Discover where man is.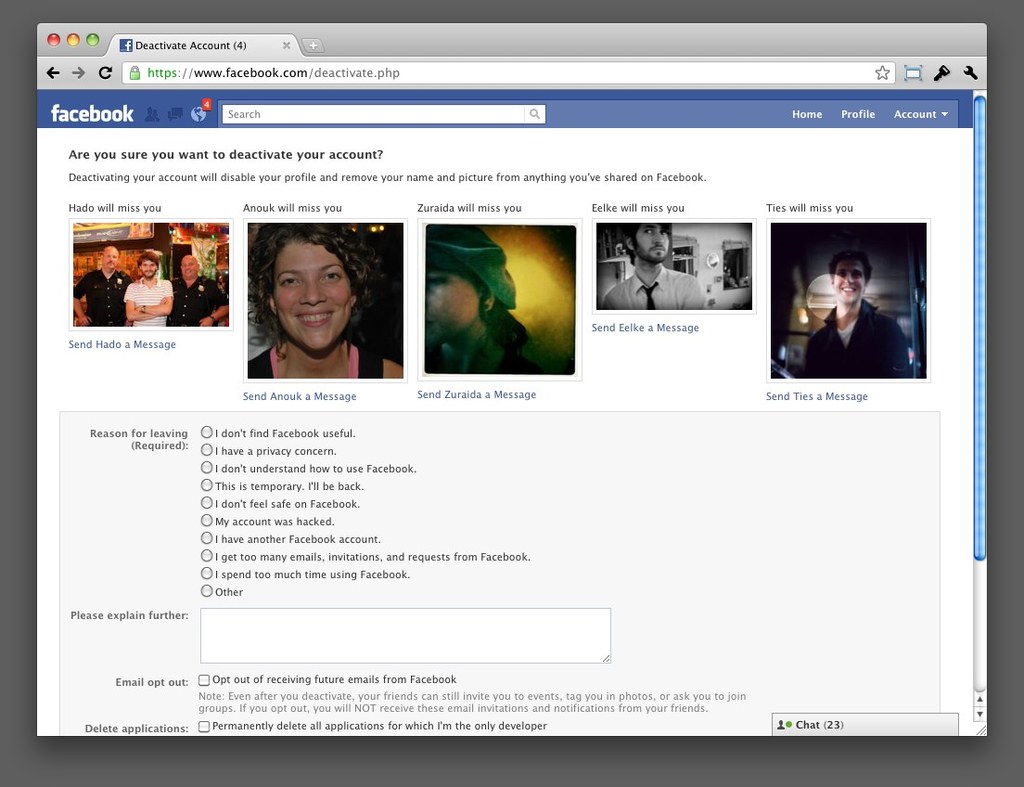
Discovered at <box>72,244,135,327</box>.
